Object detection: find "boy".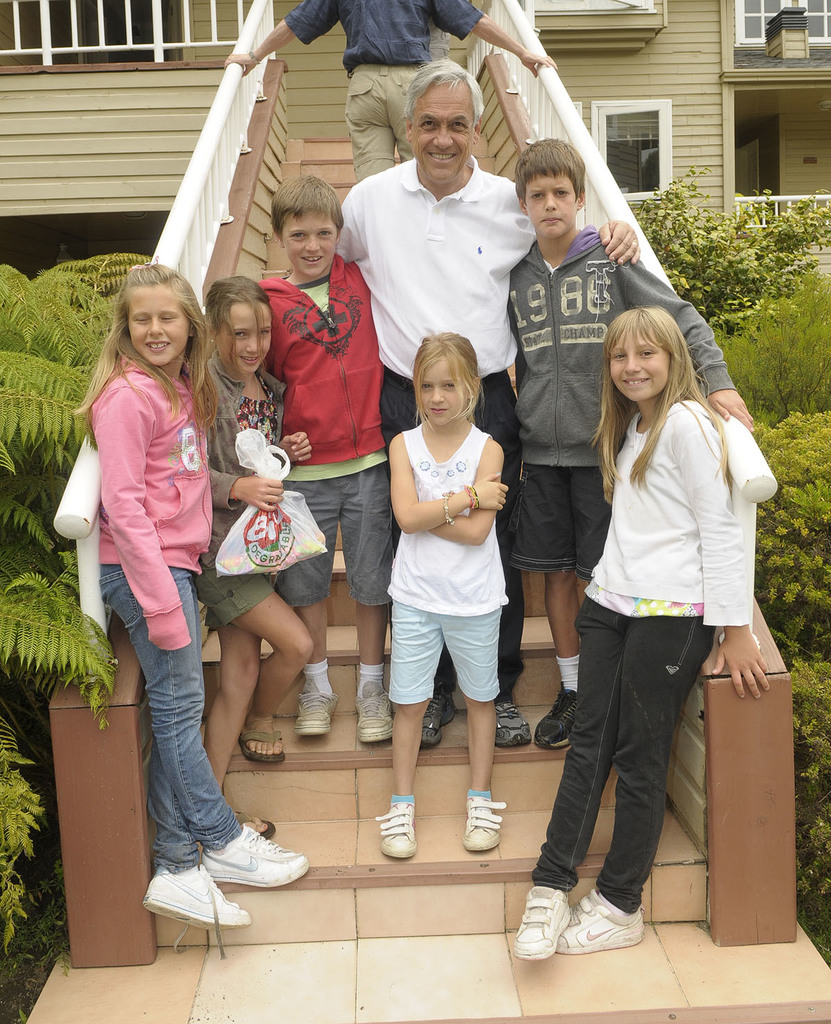
<region>507, 137, 753, 750</region>.
